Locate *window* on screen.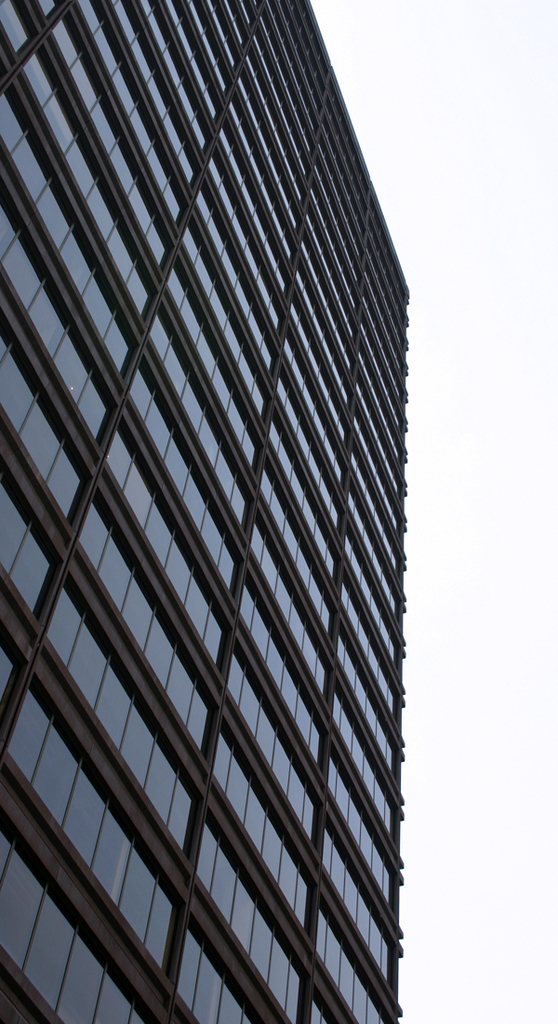
On screen at (left=172, top=912, right=264, bottom=1023).
